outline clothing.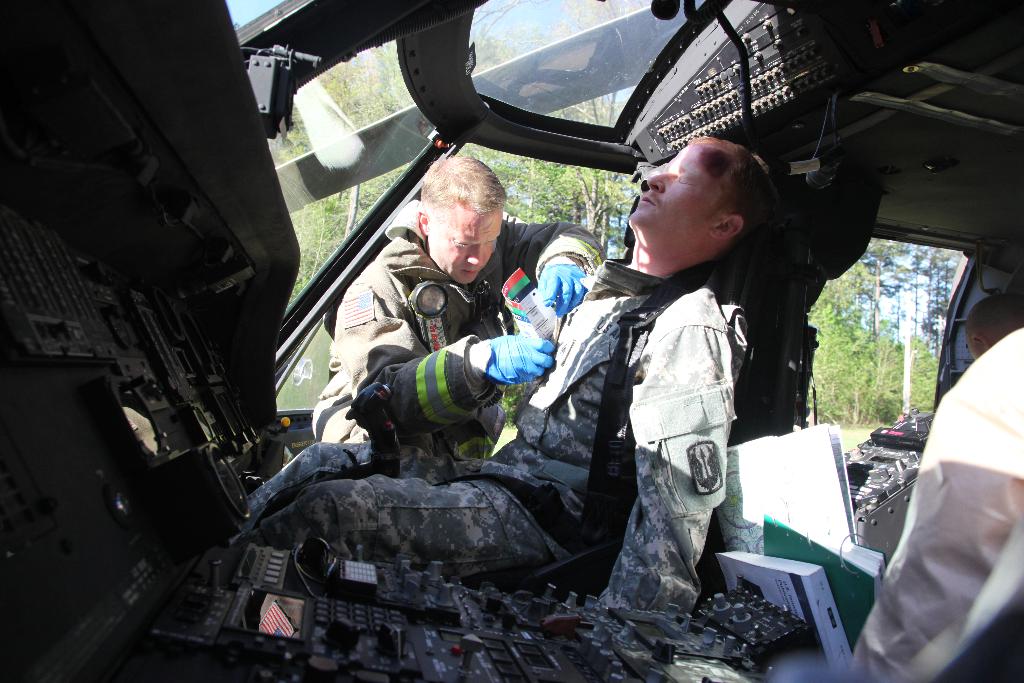
Outline: bbox(850, 327, 1023, 682).
